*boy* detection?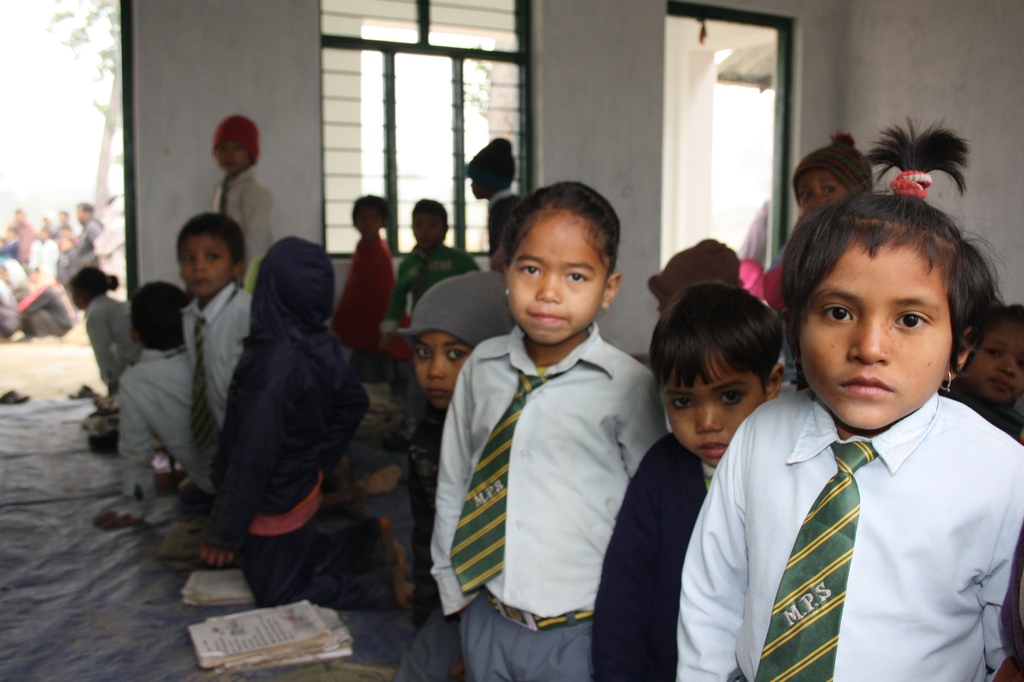
593, 280, 782, 681
